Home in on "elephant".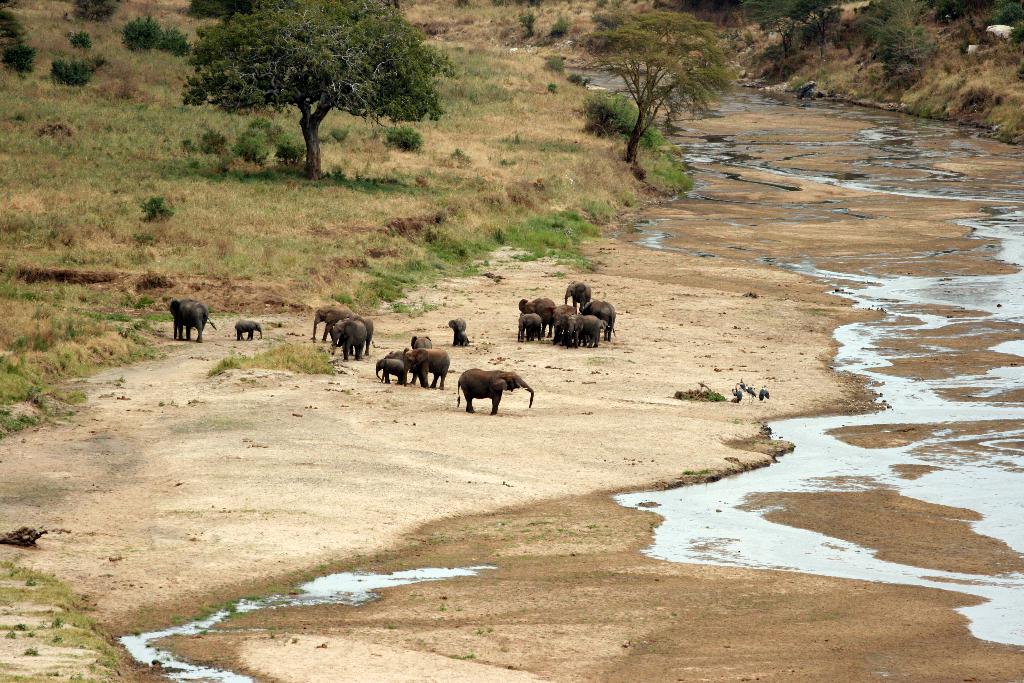
Homed in at rect(305, 307, 380, 364).
